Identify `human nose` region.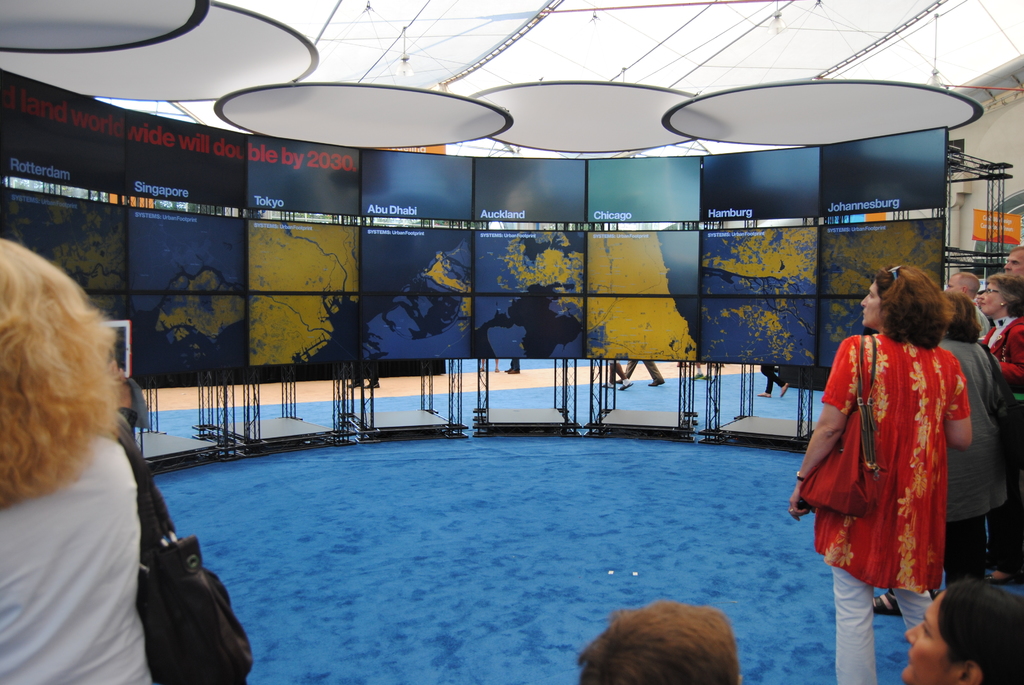
Region: 861, 295, 869, 311.
